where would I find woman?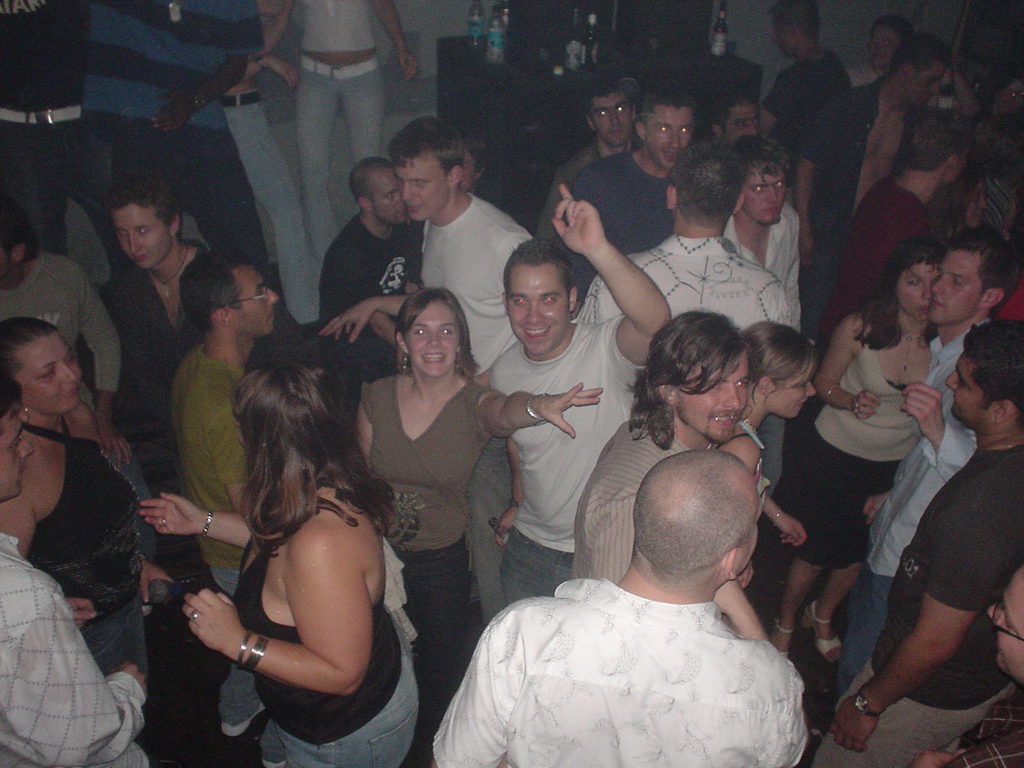
At [left=353, top=284, right=600, bottom=767].
